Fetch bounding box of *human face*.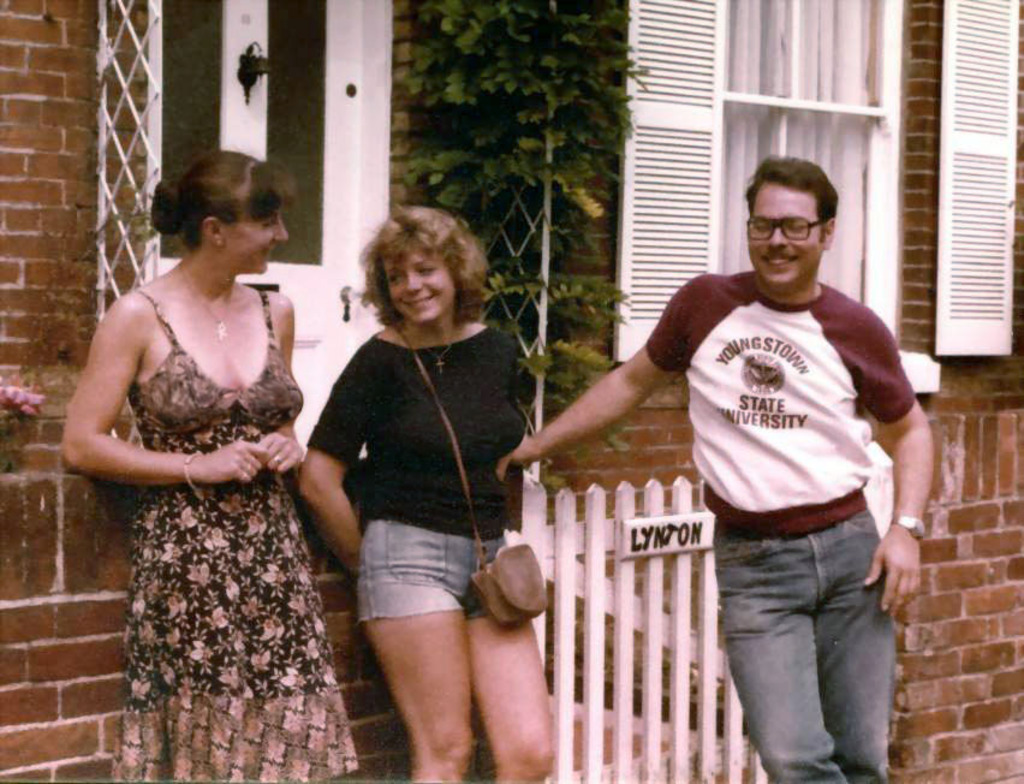
Bbox: select_region(749, 182, 824, 289).
